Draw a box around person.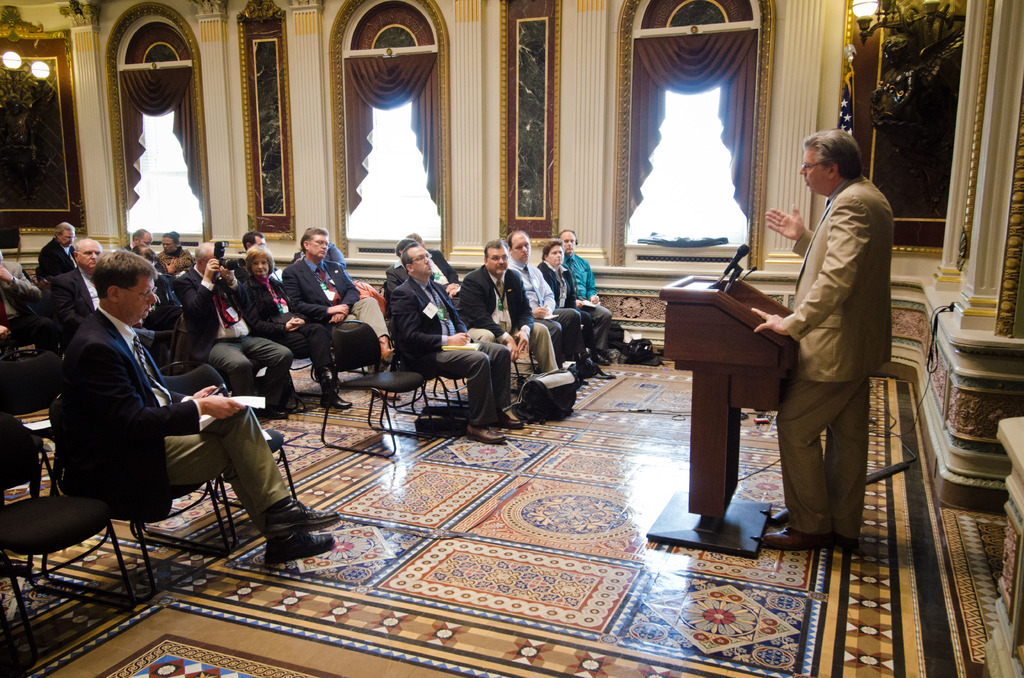
pyautogui.locateOnScreen(282, 227, 396, 365).
